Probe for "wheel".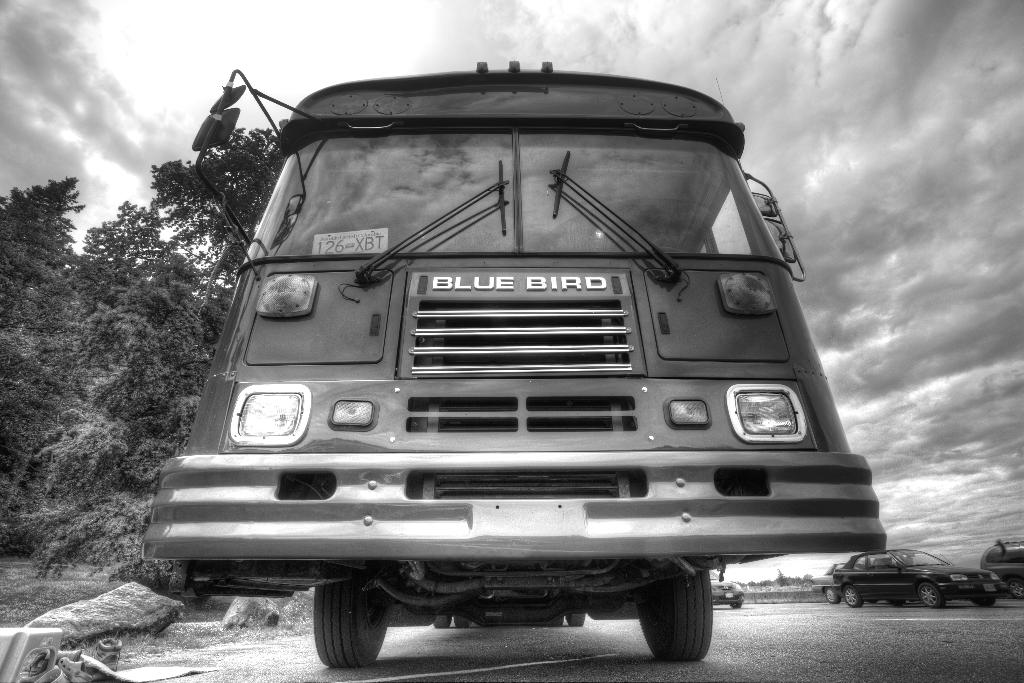
Probe result: region(455, 614, 471, 629).
